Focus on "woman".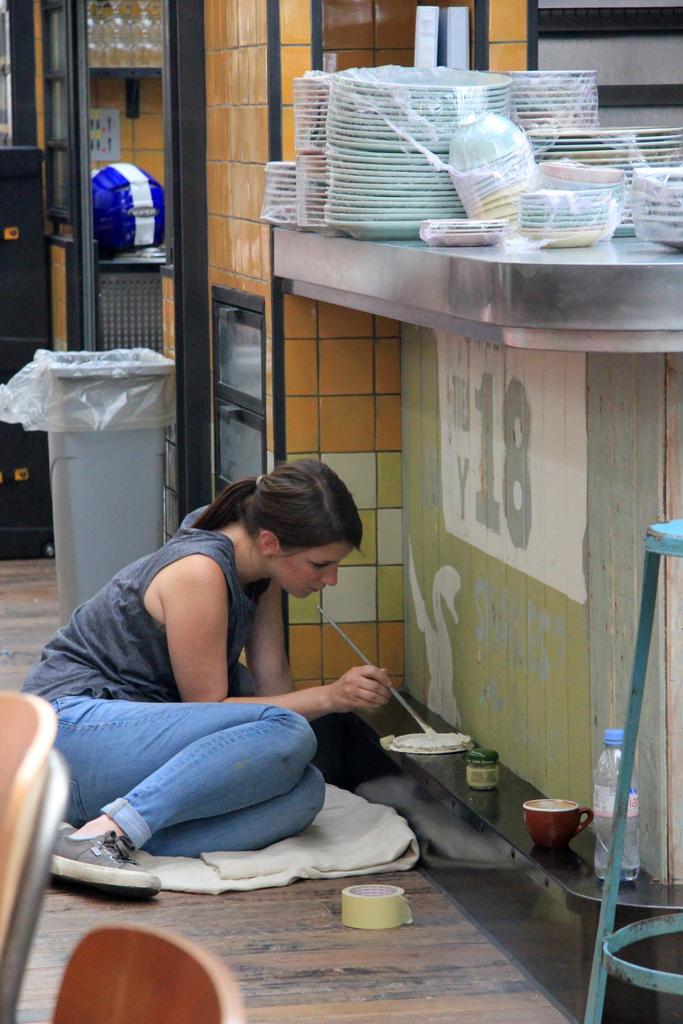
Focused at l=56, t=438, r=391, b=865.
